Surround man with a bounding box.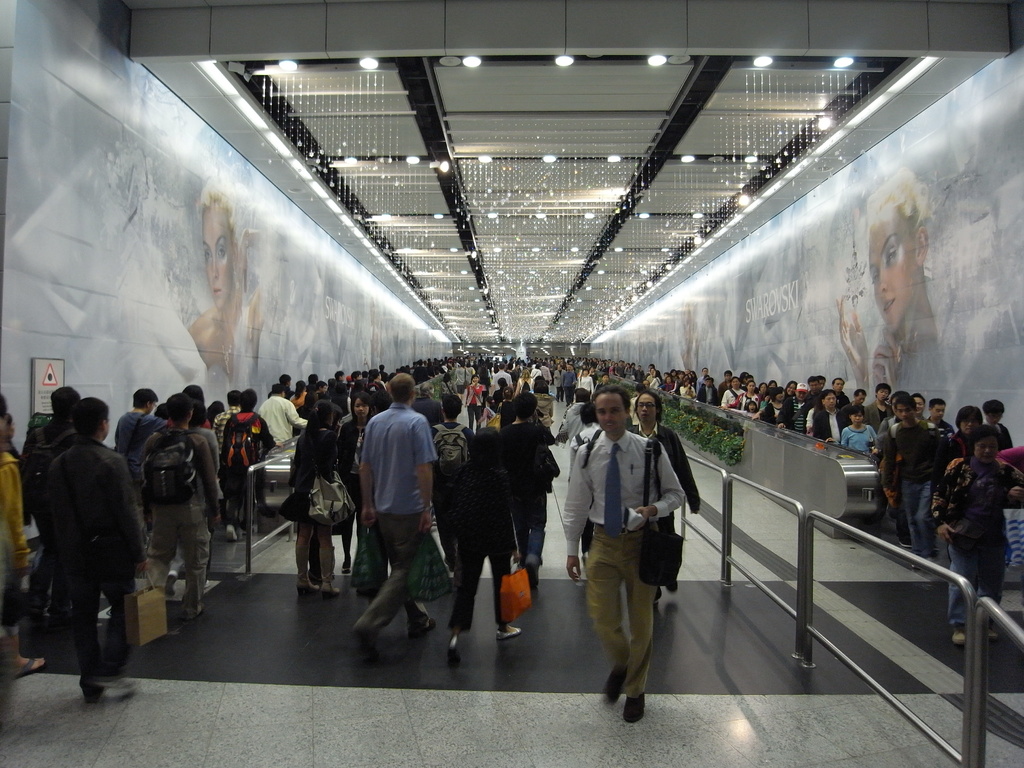
crop(114, 385, 170, 463).
